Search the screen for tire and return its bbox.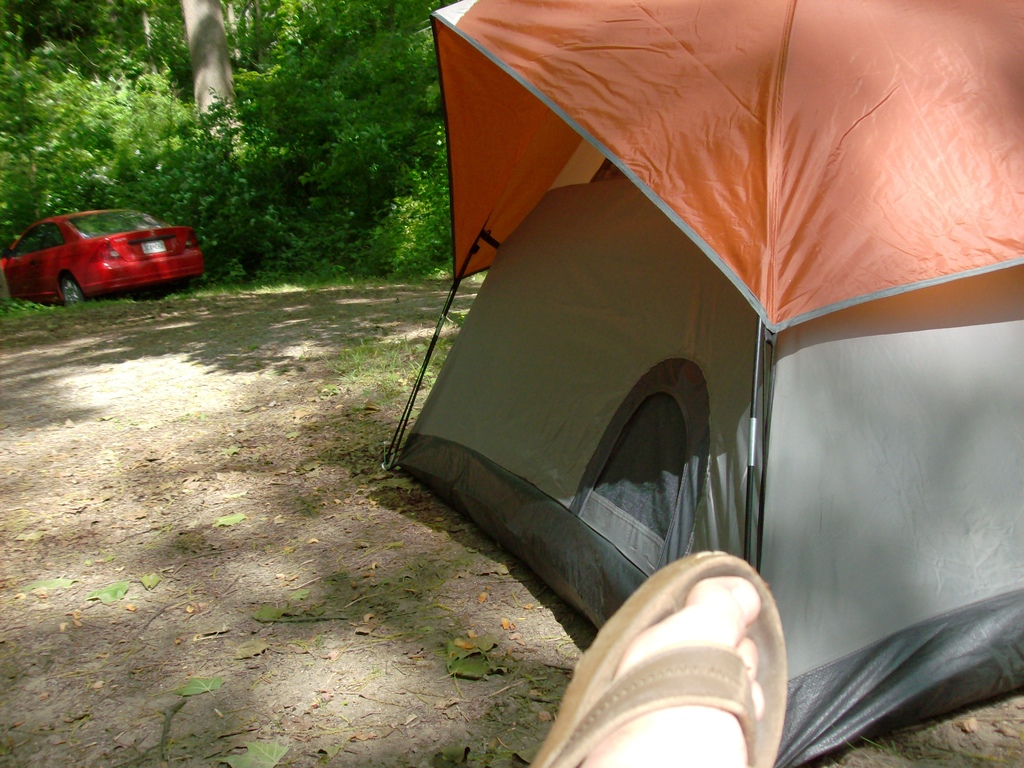
Found: {"x1": 68, "y1": 271, "x2": 84, "y2": 304}.
